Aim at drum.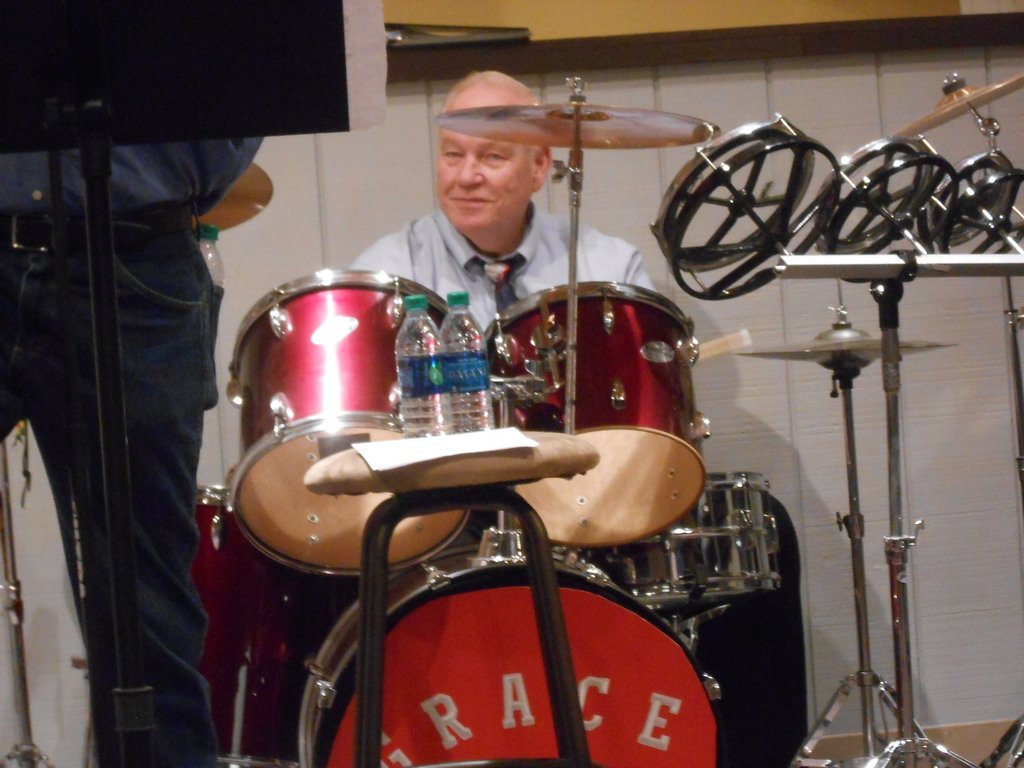
Aimed at box=[821, 136, 959, 283].
